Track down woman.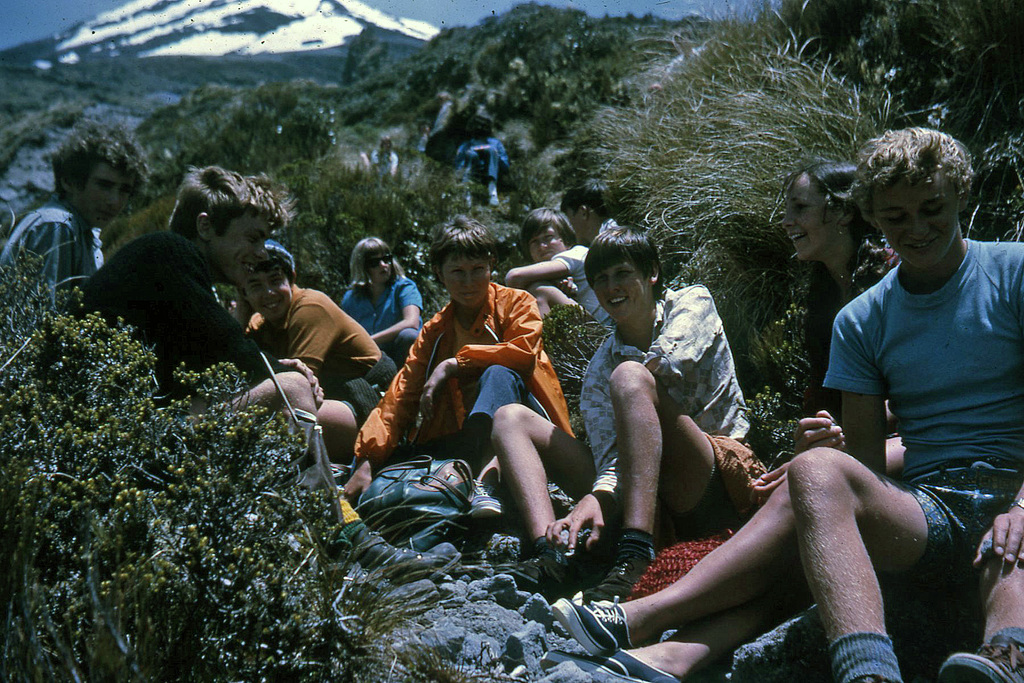
Tracked to (left=349, top=213, right=572, bottom=473).
